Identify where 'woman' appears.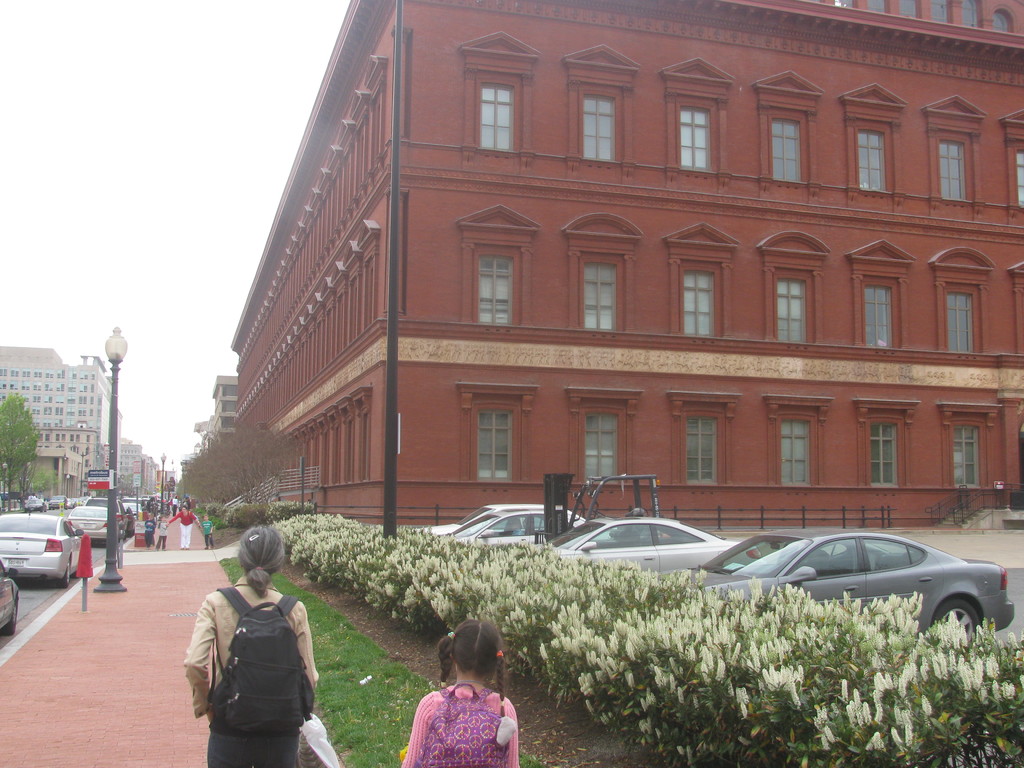
Appears at box=[159, 508, 204, 545].
